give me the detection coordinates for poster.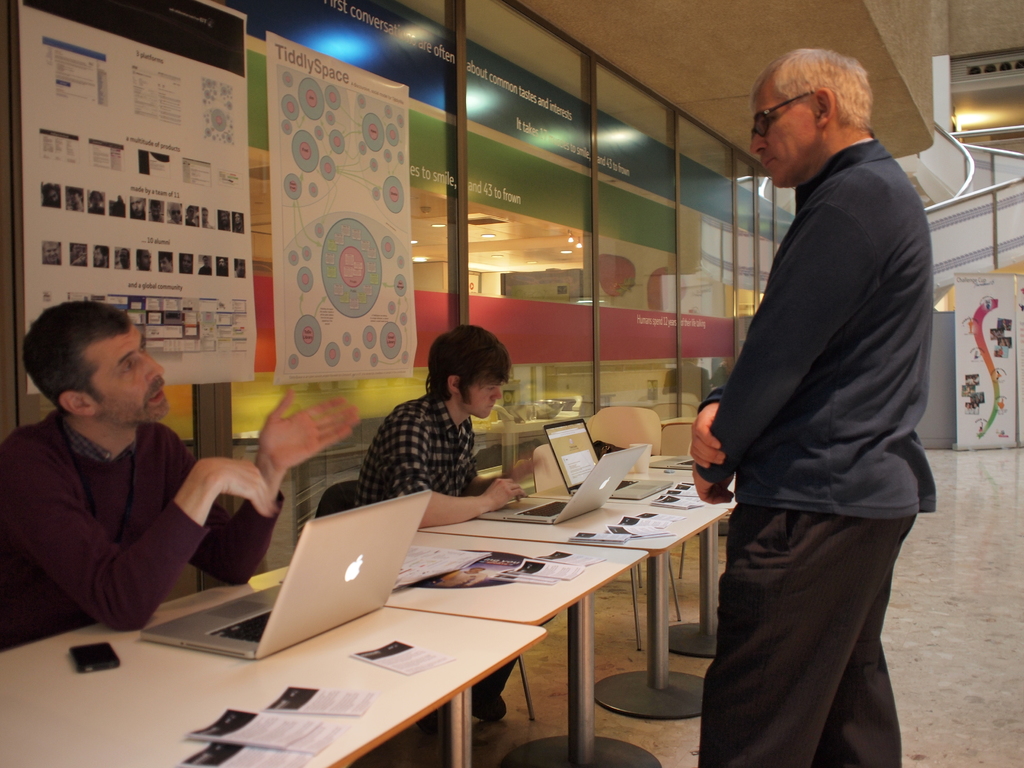
region(246, 44, 680, 252).
